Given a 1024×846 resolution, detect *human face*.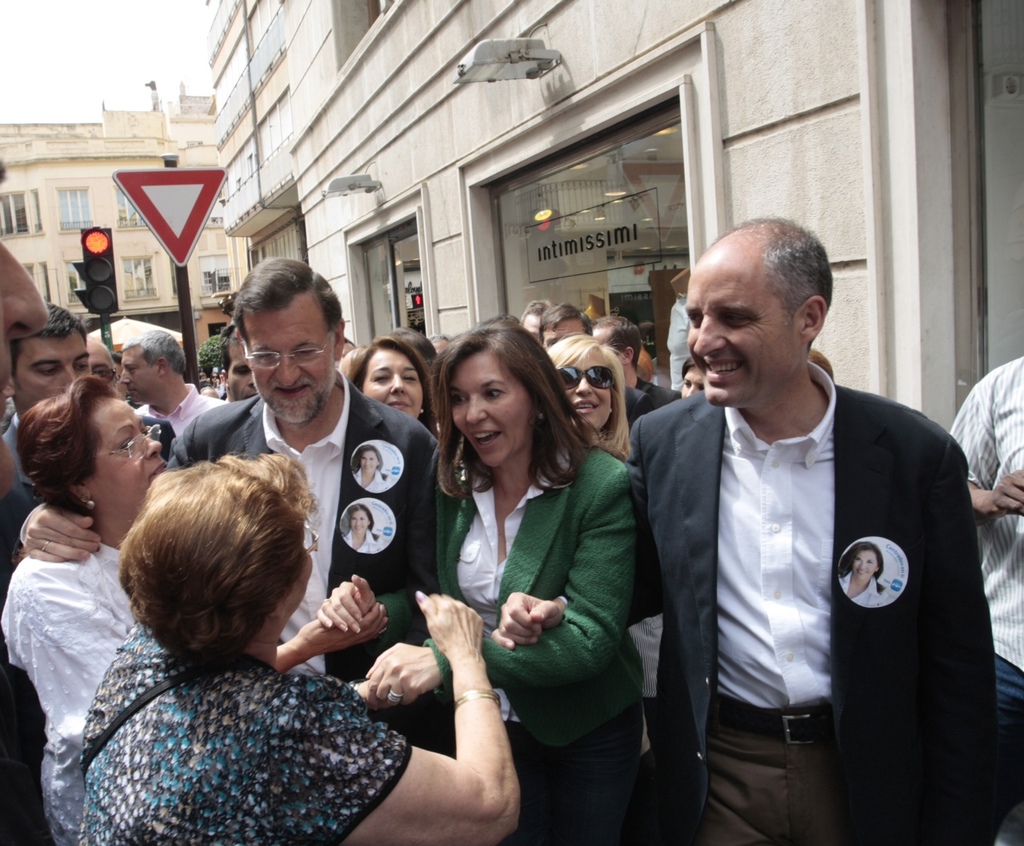
bbox(349, 510, 366, 533).
